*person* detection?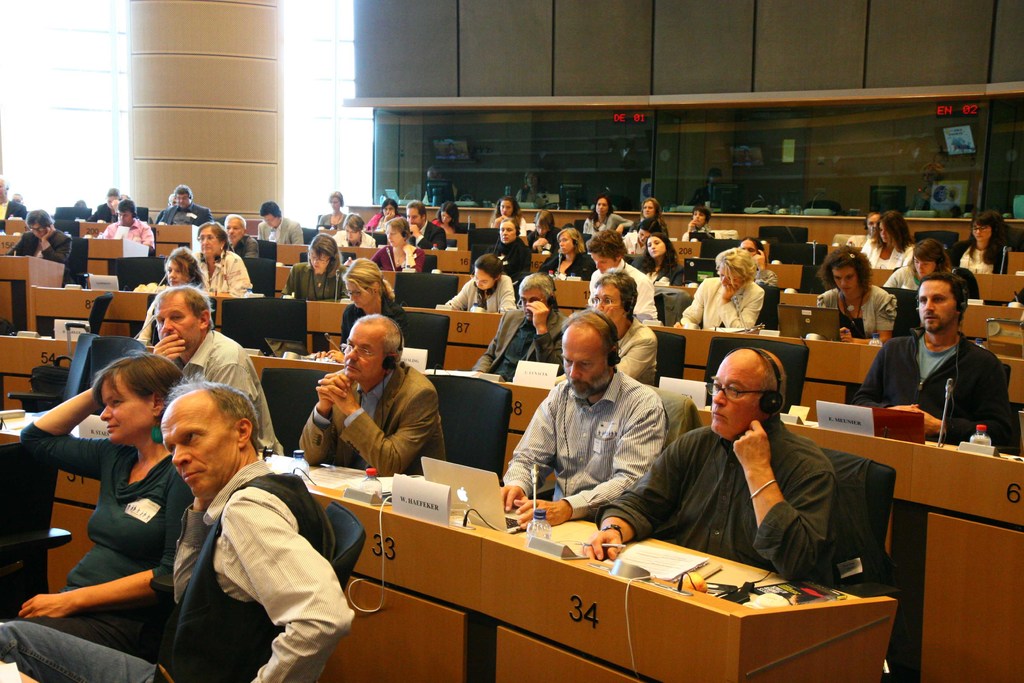
[x1=150, y1=289, x2=277, y2=447]
